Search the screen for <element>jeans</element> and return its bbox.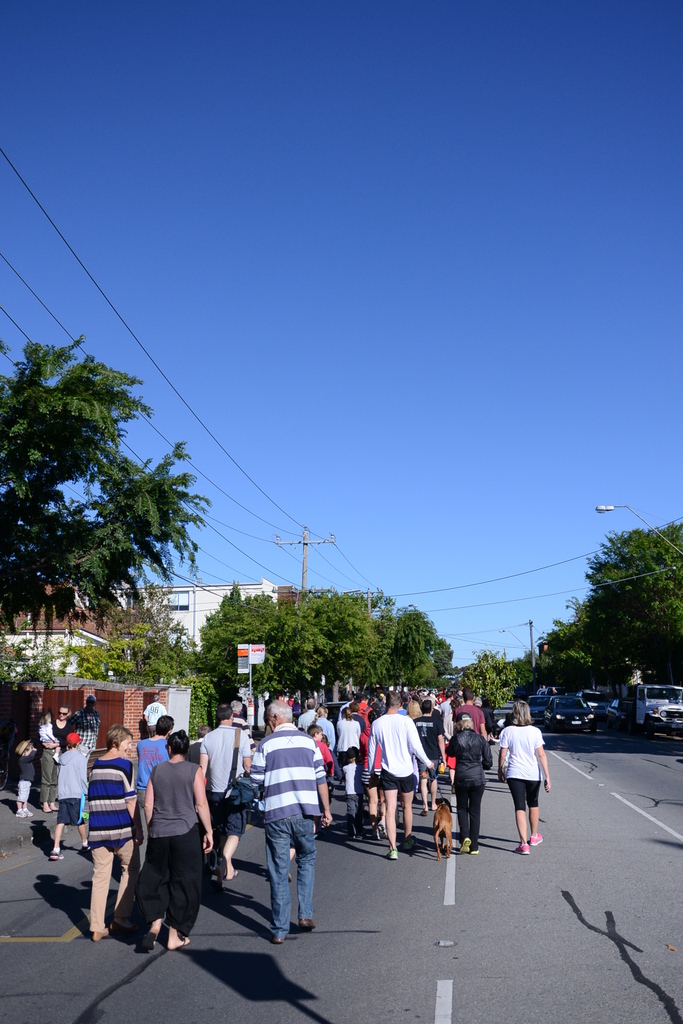
Found: {"left": 418, "top": 765, "right": 438, "bottom": 781}.
